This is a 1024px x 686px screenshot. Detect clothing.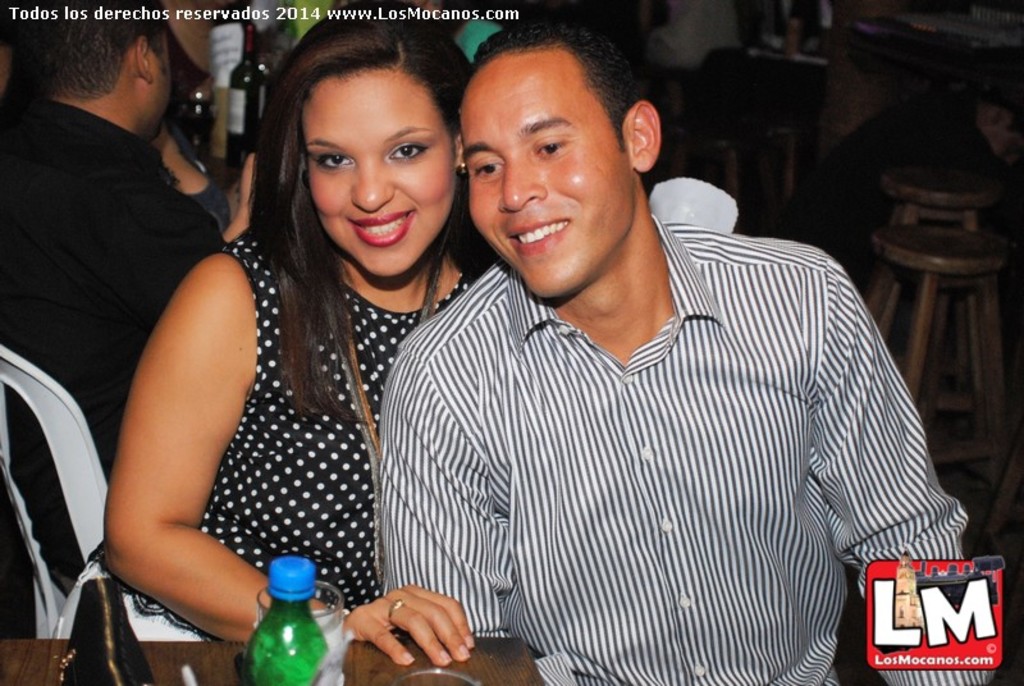
<box>383,220,936,668</box>.
